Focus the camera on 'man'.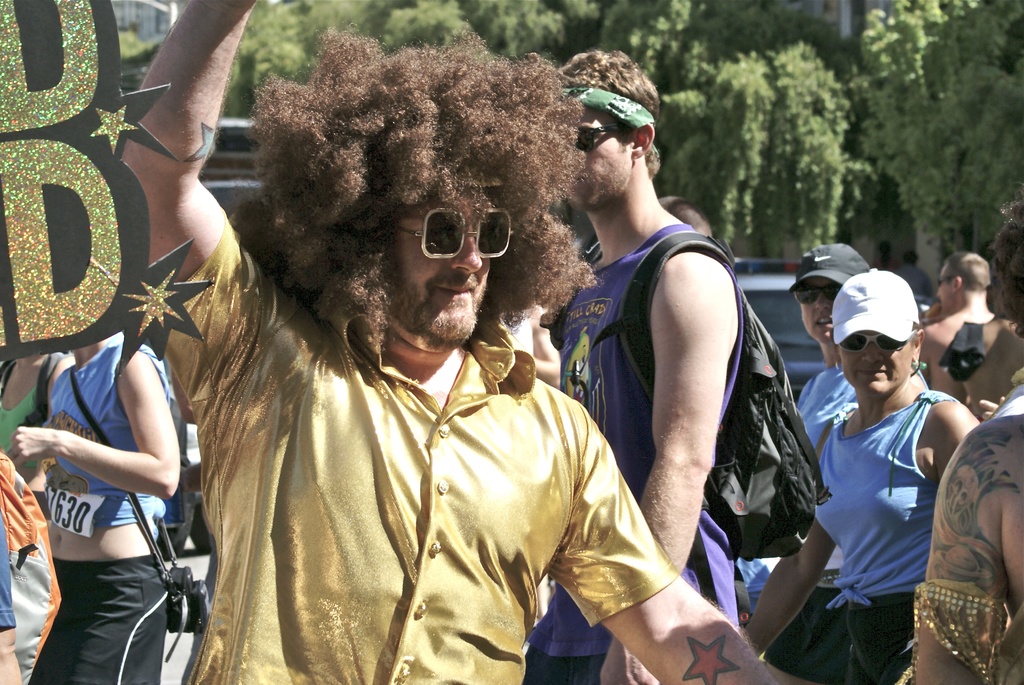
Focus region: pyautogui.locateOnScreen(524, 31, 749, 684).
